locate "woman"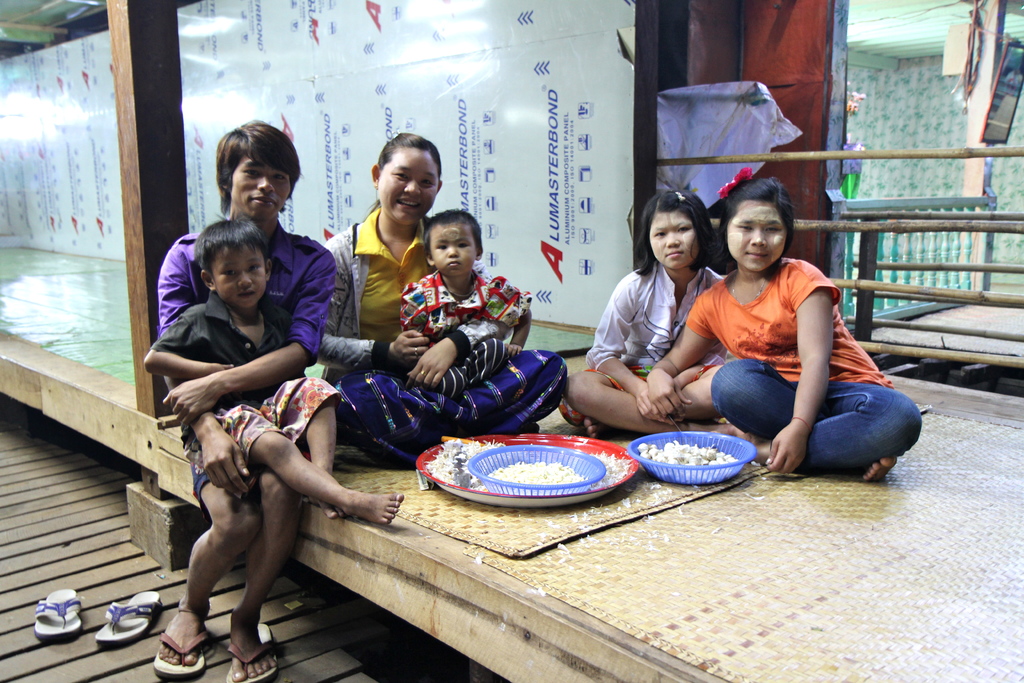
bbox=(676, 157, 890, 485)
